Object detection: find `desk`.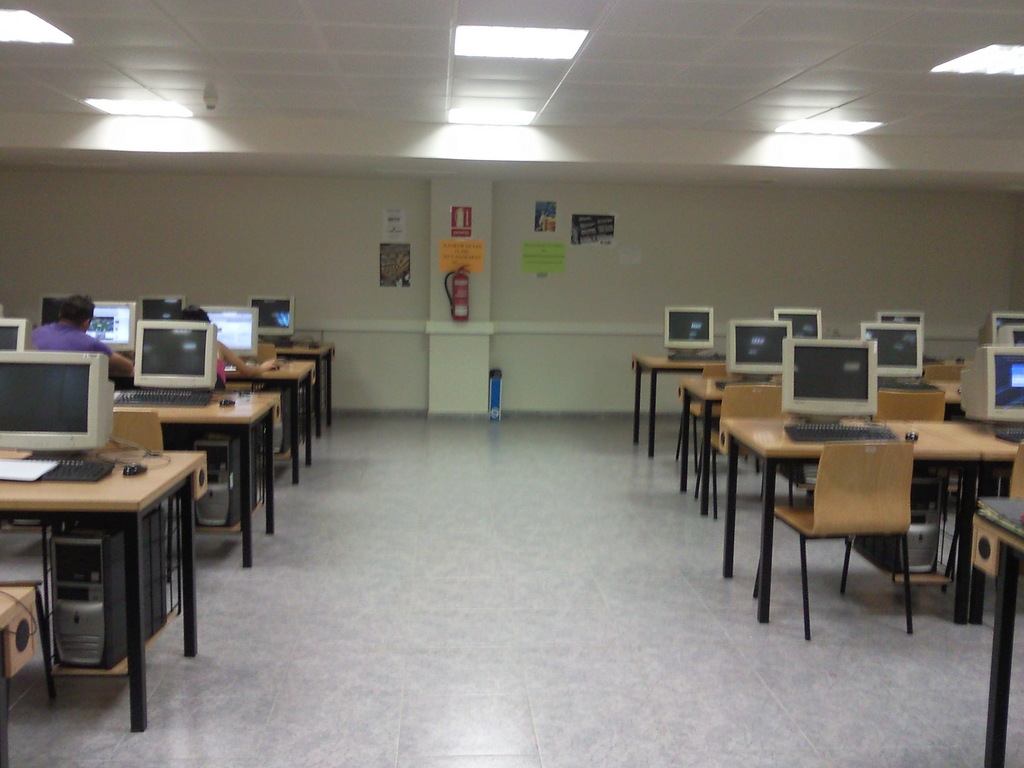
region(113, 393, 278, 567).
